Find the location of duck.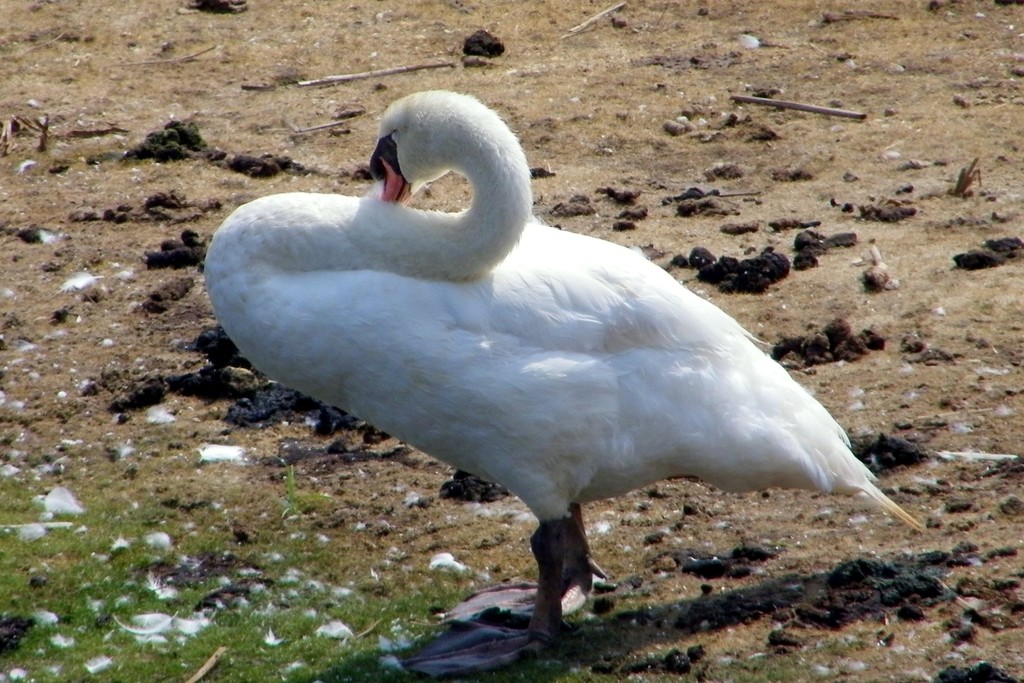
Location: 191 77 899 660.
